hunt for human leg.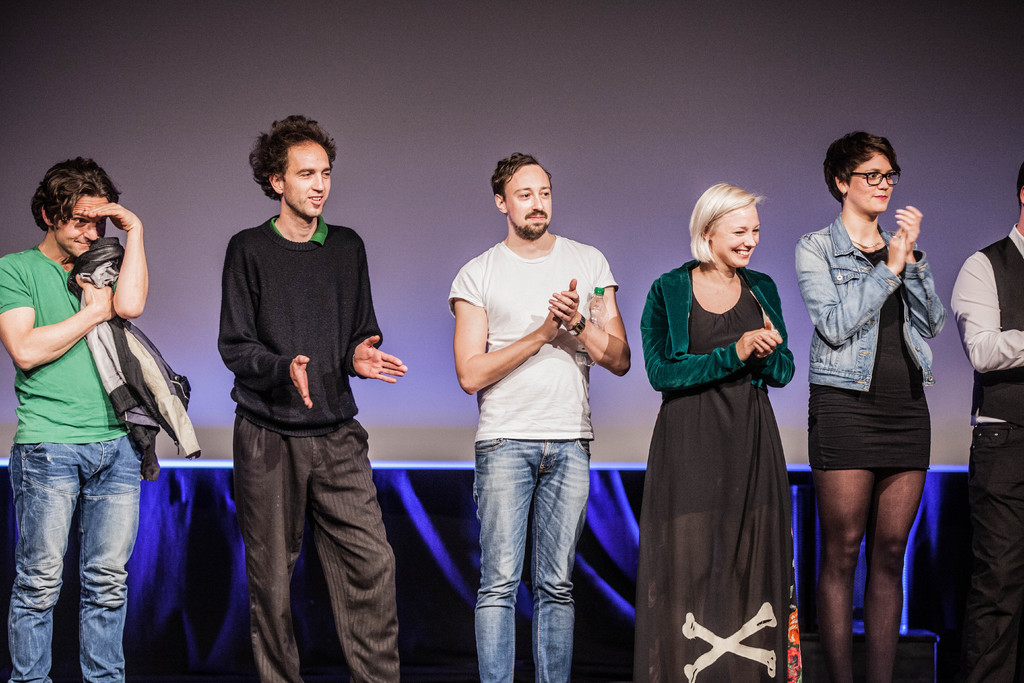
Hunted down at crop(737, 465, 788, 682).
